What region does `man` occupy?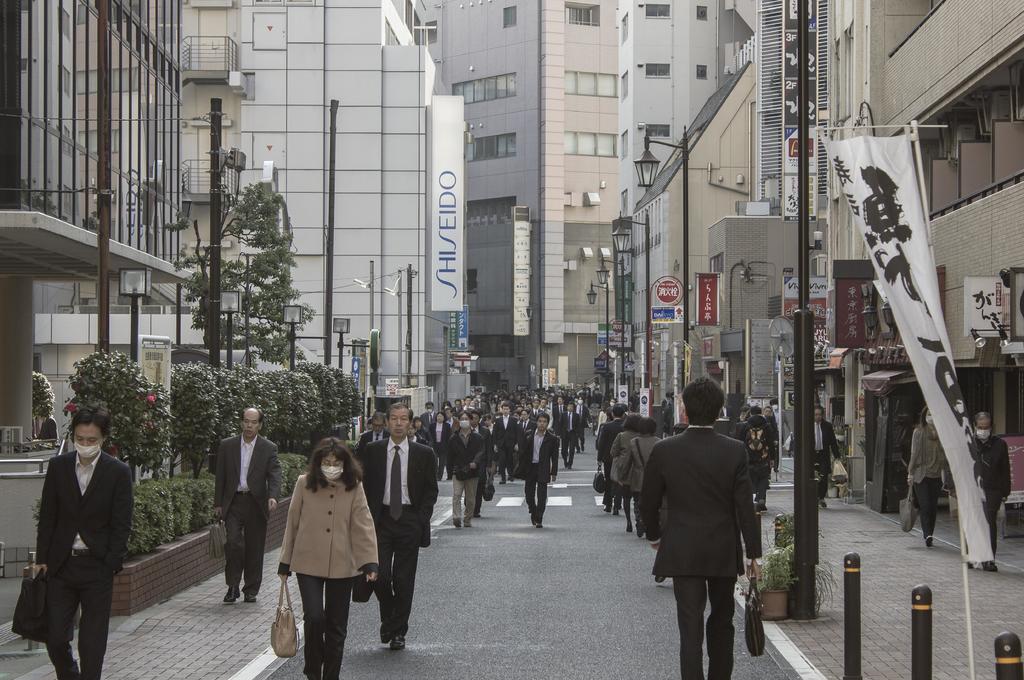
select_region(352, 403, 438, 647).
